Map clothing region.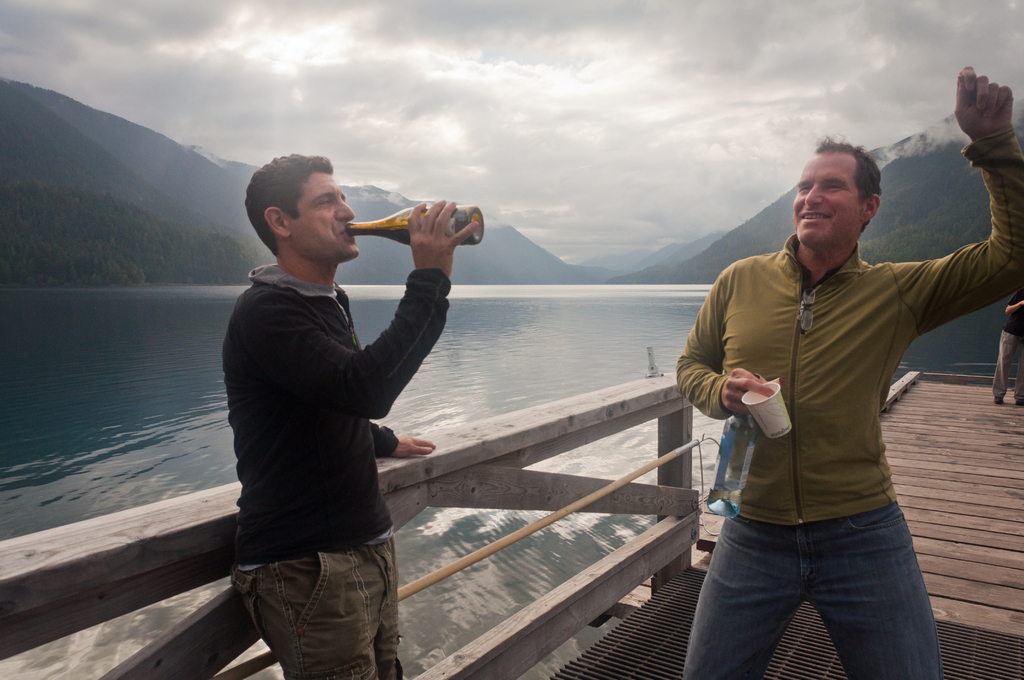
Mapped to BBox(684, 506, 945, 679).
